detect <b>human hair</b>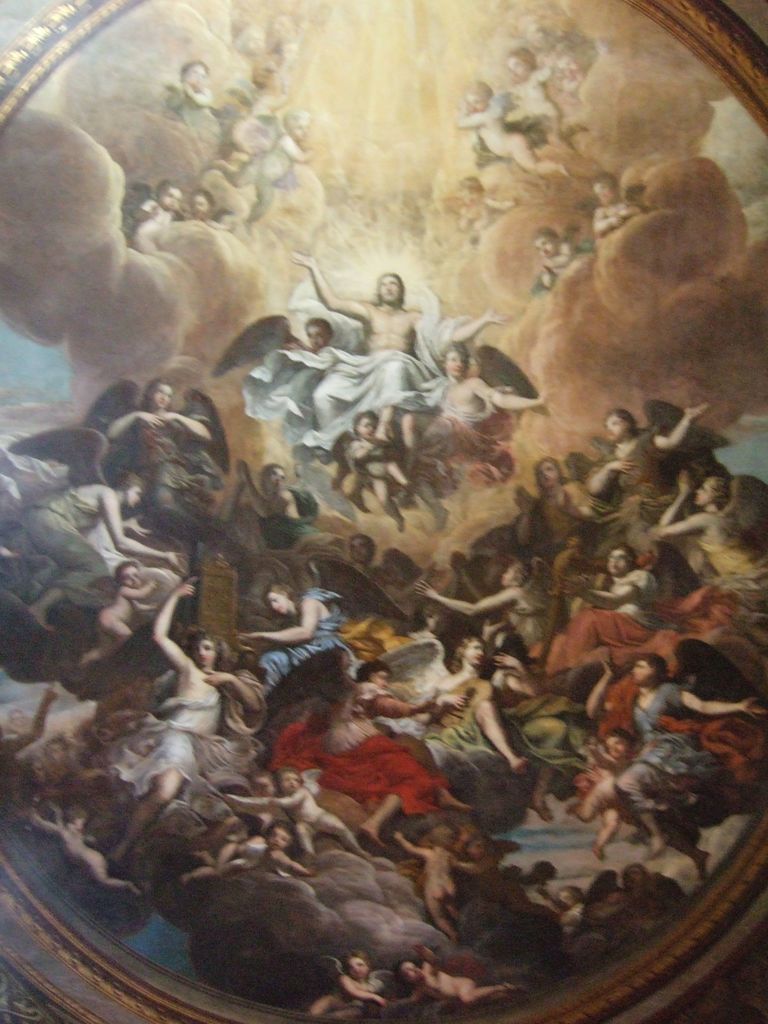
x1=280 y1=108 x2=310 y2=124
